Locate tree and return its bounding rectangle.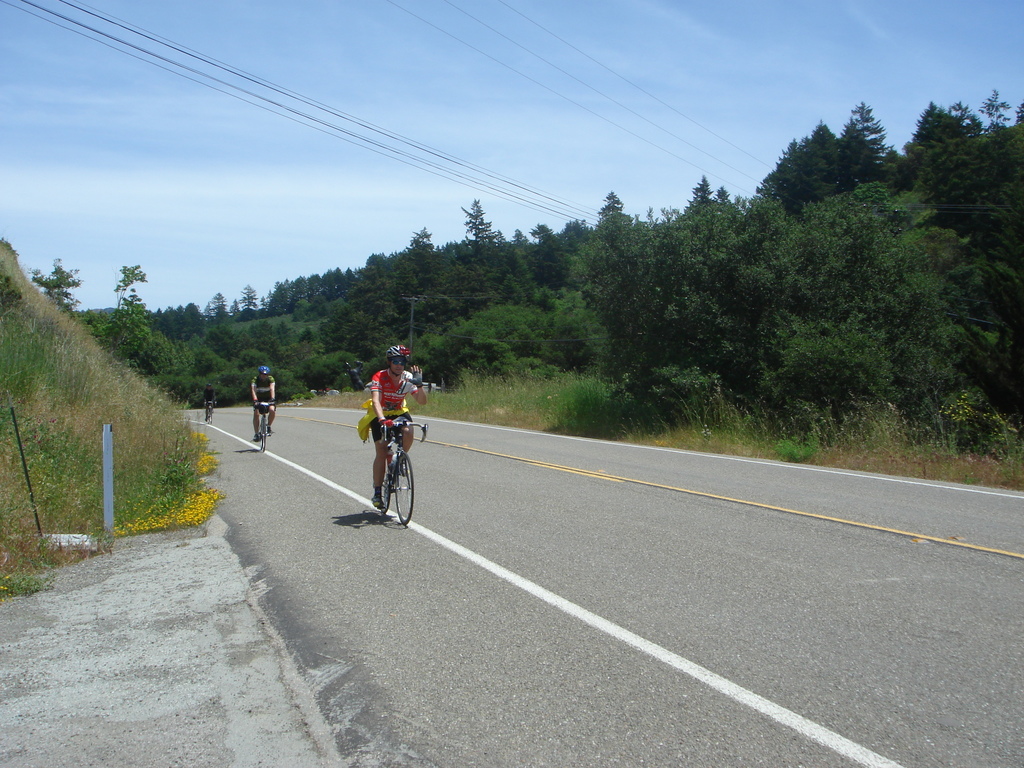
<region>89, 260, 211, 403</region>.
